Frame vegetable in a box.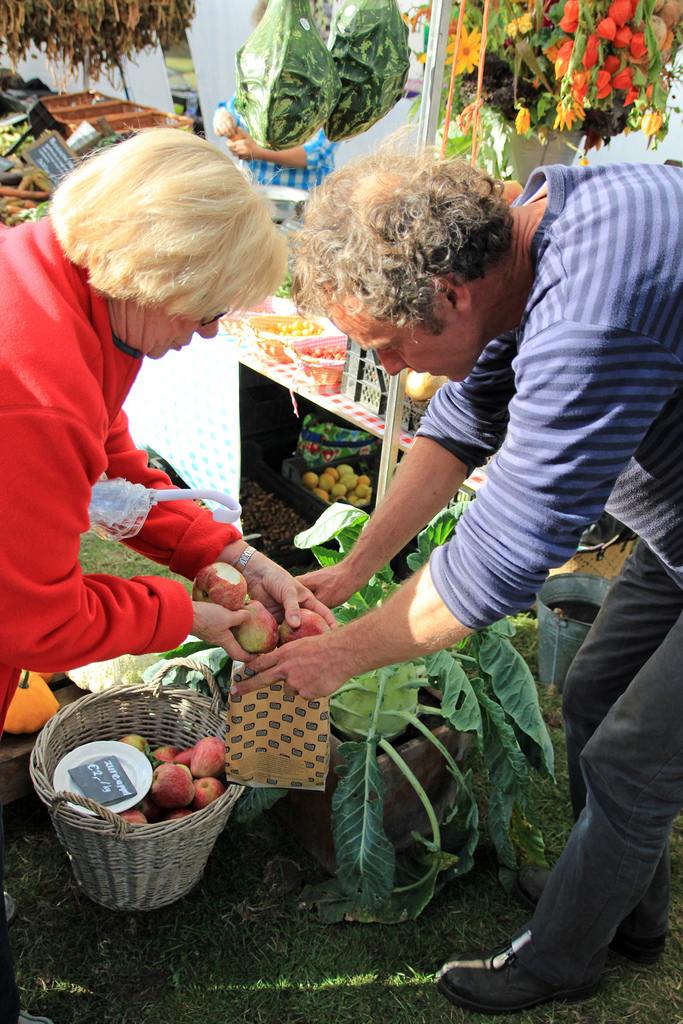
403/373/450/399.
